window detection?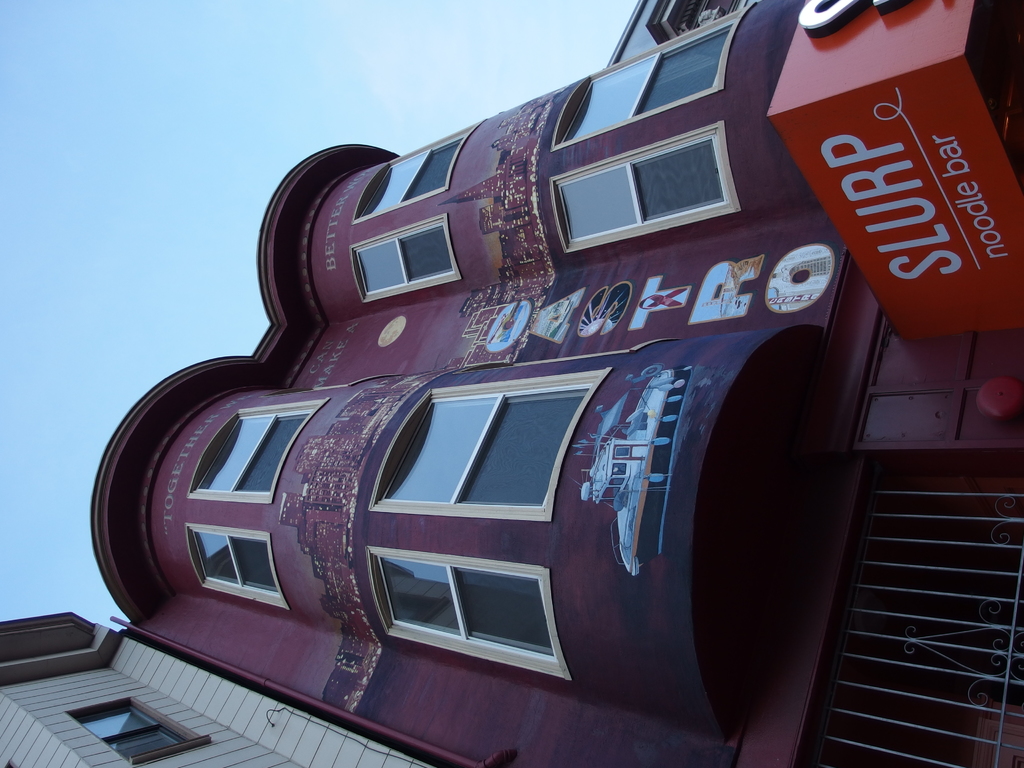
pyautogui.locateOnScreen(69, 698, 207, 767)
